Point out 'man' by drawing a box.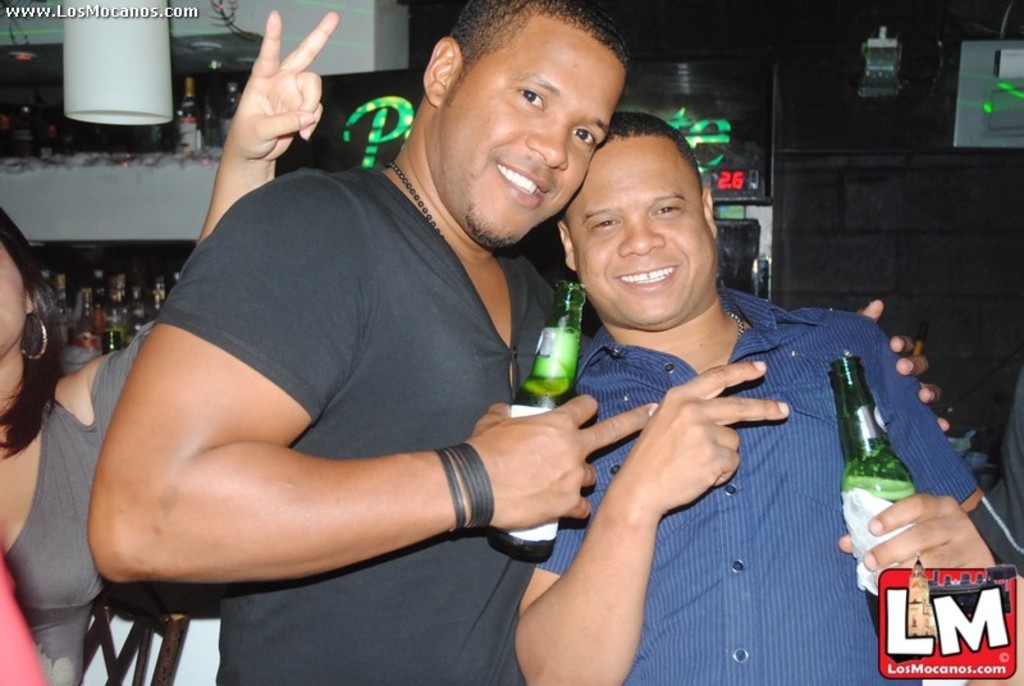
{"left": 87, "top": 0, "right": 950, "bottom": 685}.
